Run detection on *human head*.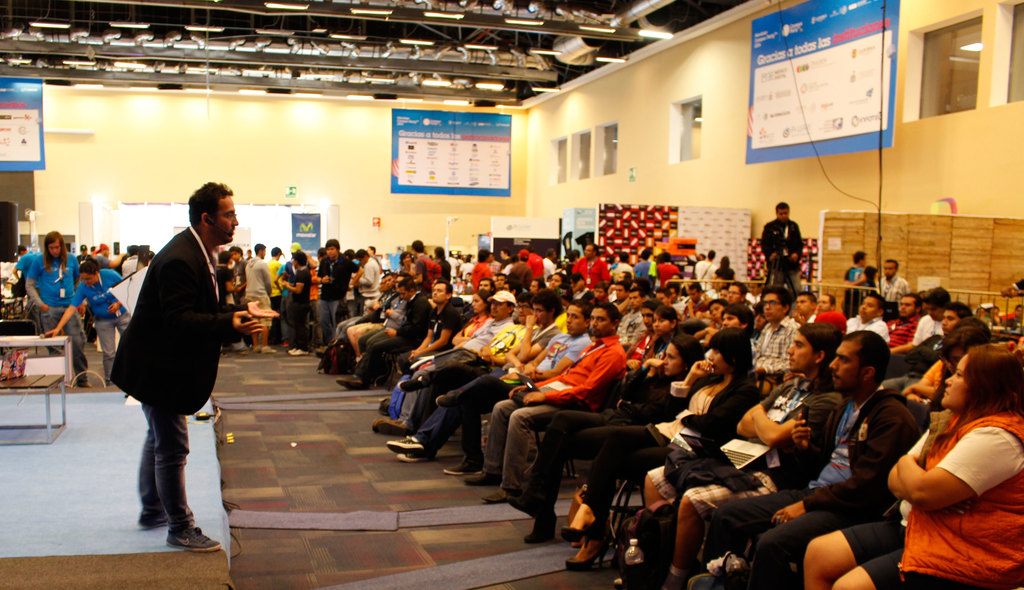
Result: pyautogui.locateOnScreen(924, 285, 954, 320).
